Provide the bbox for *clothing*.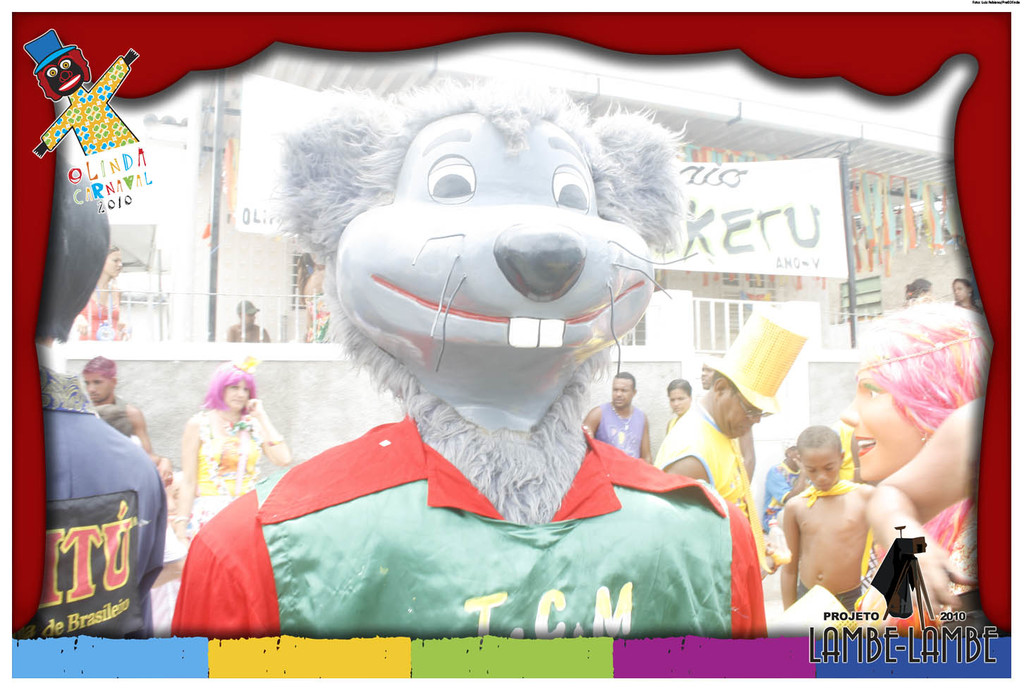
select_region(27, 365, 161, 652).
